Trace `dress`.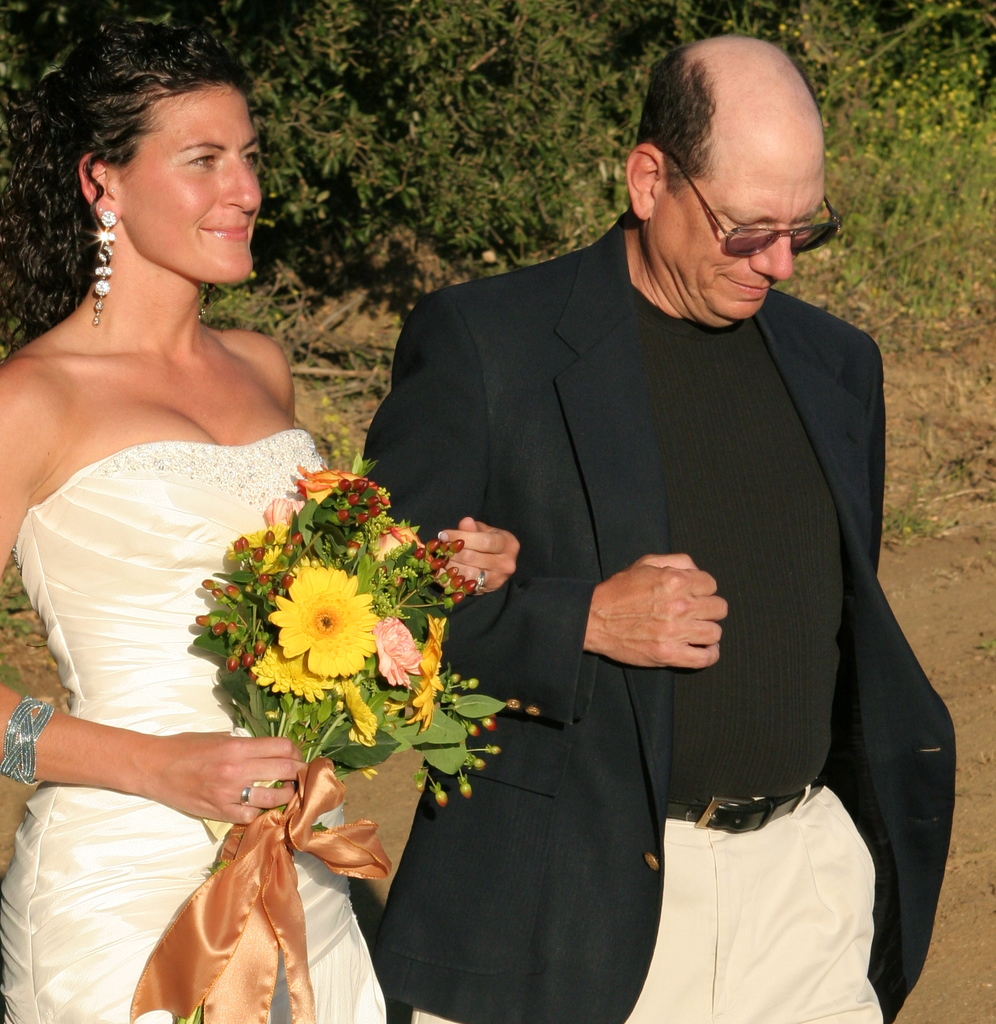
Traced to {"x1": 0, "y1": 428, "x2": 387, "y2": 1023}.
